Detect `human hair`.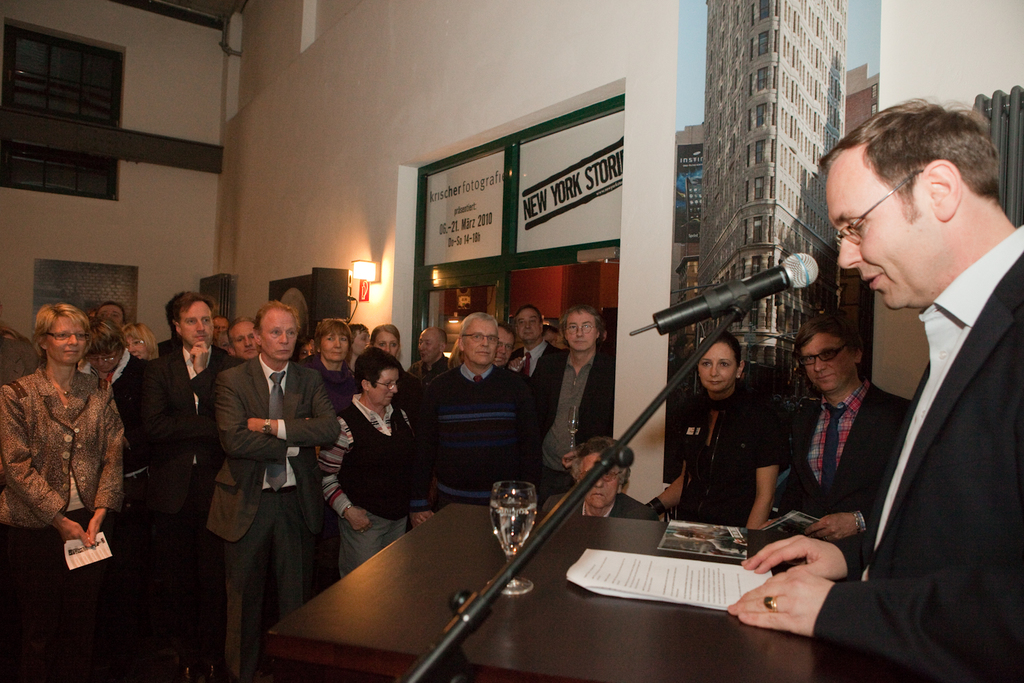
Detected at 99, 301, 125, 313.
